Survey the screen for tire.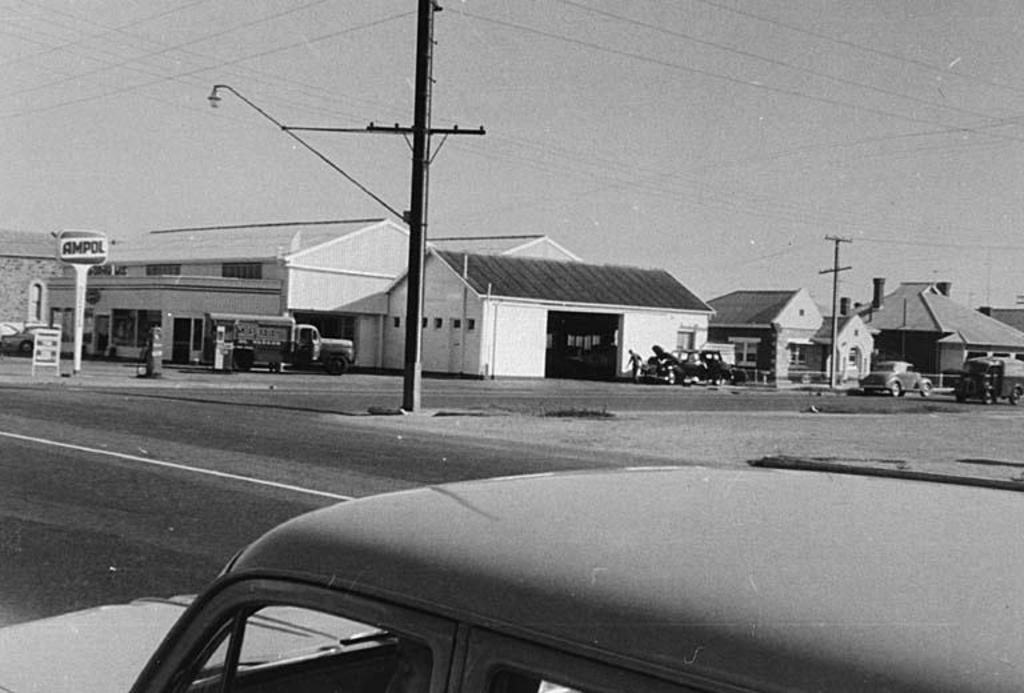
Survey found: 980:385:992:402.
